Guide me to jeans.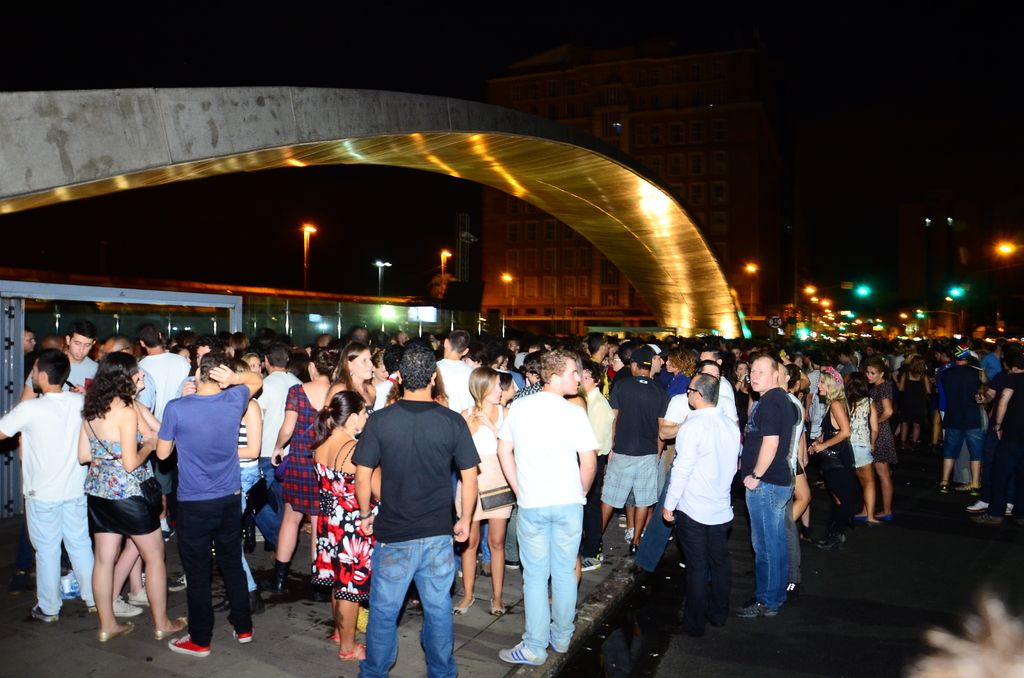
Guidance: [515,506,581,645].
